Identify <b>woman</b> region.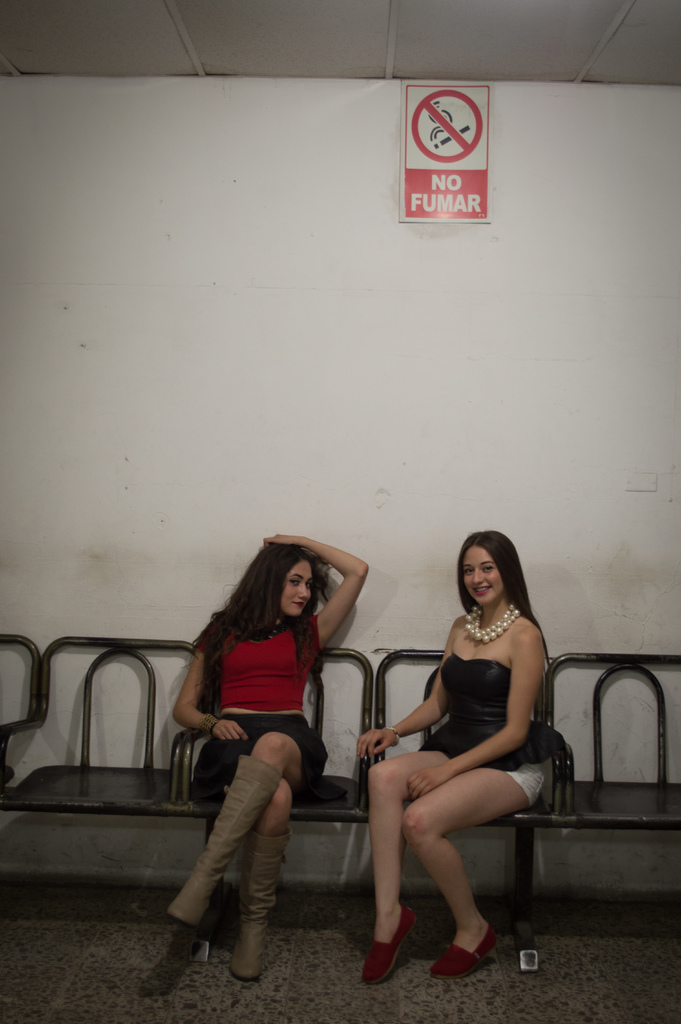
Region: <box>163,535,368,982</box>.
